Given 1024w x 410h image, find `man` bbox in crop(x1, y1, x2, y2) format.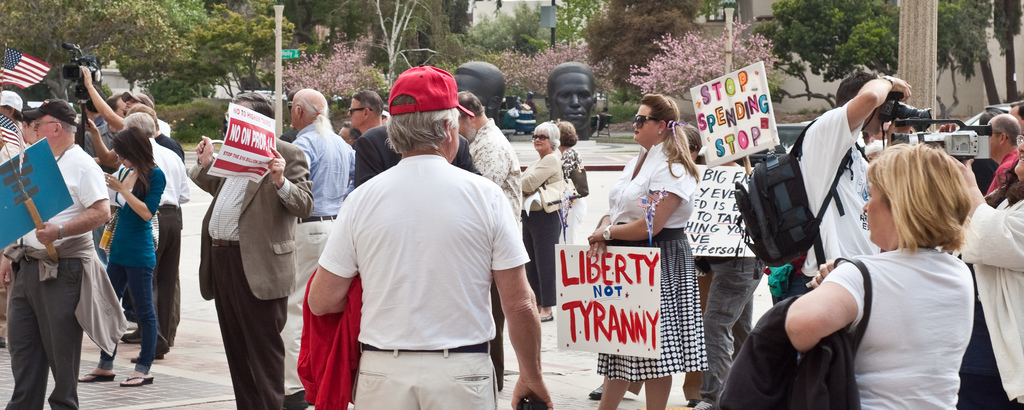
crop(75, 71, 178, 365).
